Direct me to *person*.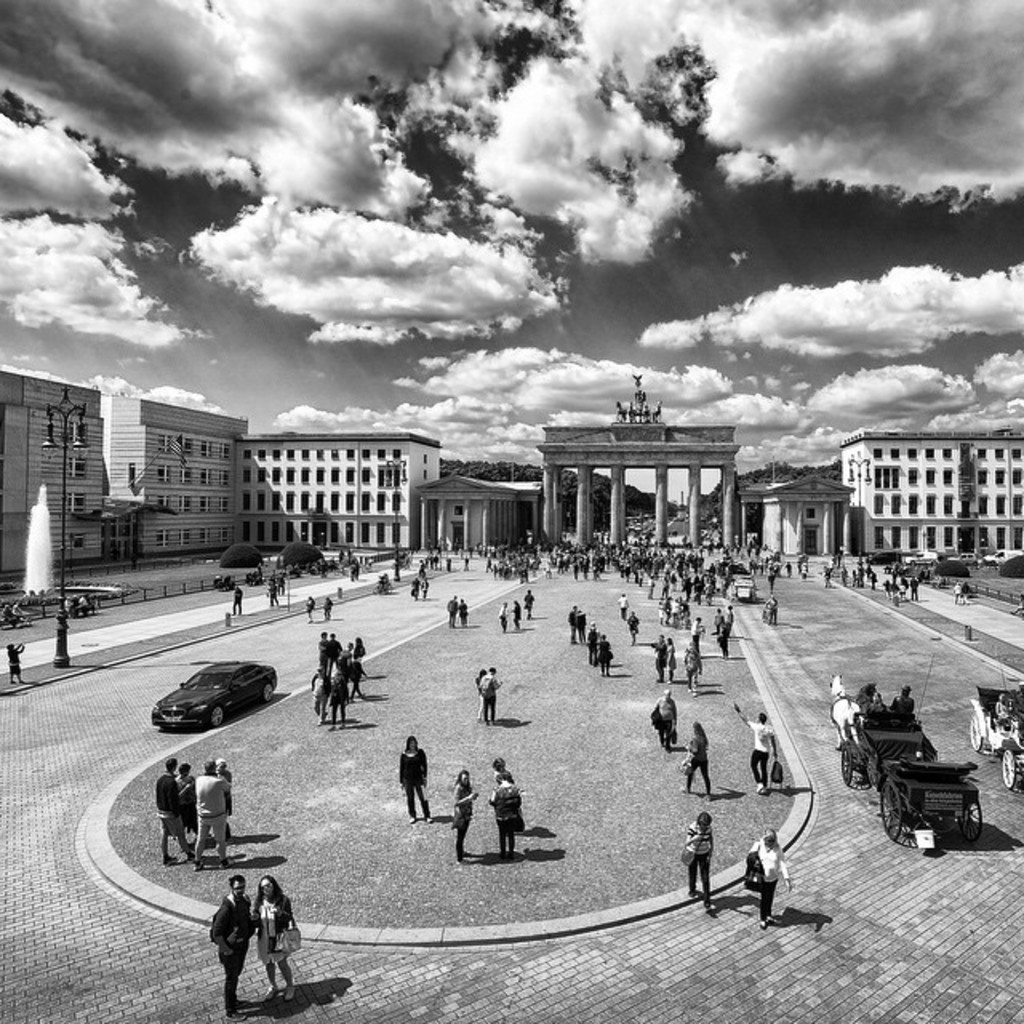
Direction: 381 573 387 598.
